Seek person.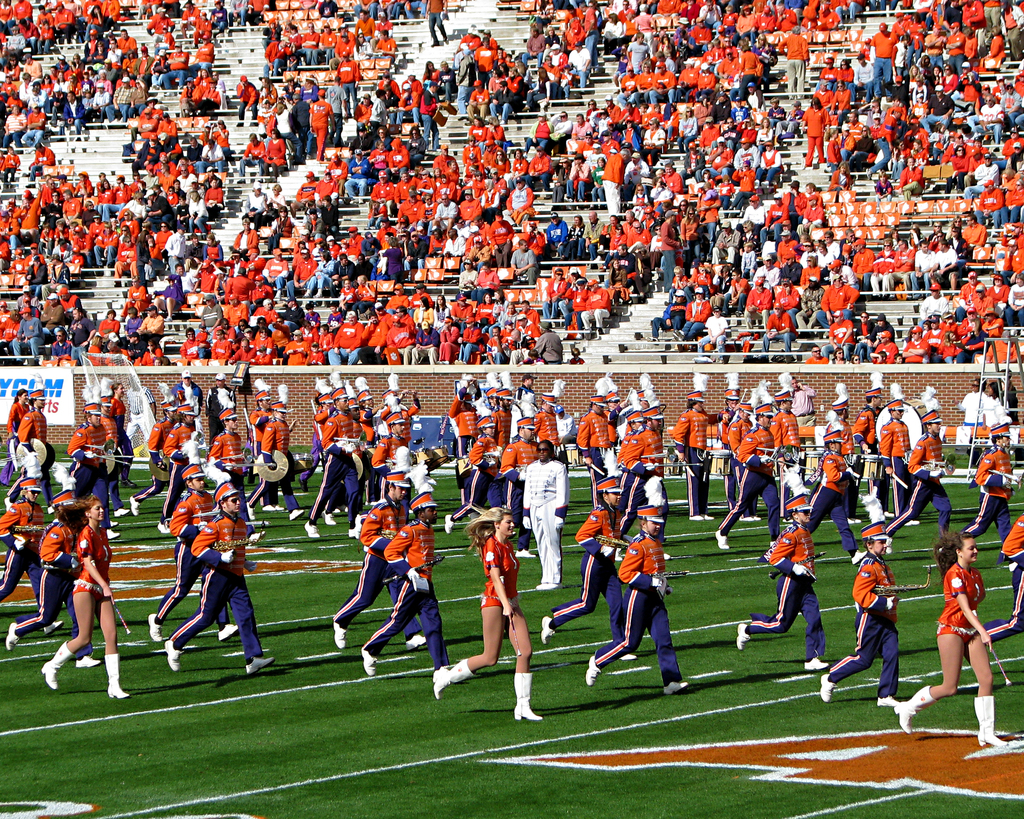
pyautogui.locateOnScreen(816, 516, 915, 710).
